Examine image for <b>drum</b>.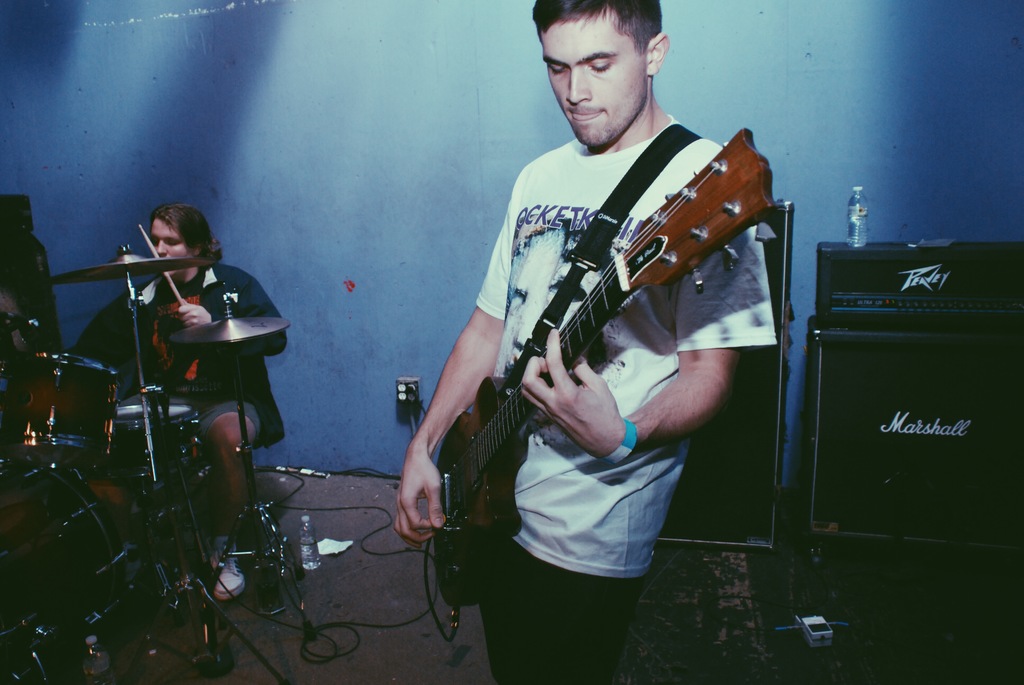
Examination result: bbox(6, 348, 116, 476).
